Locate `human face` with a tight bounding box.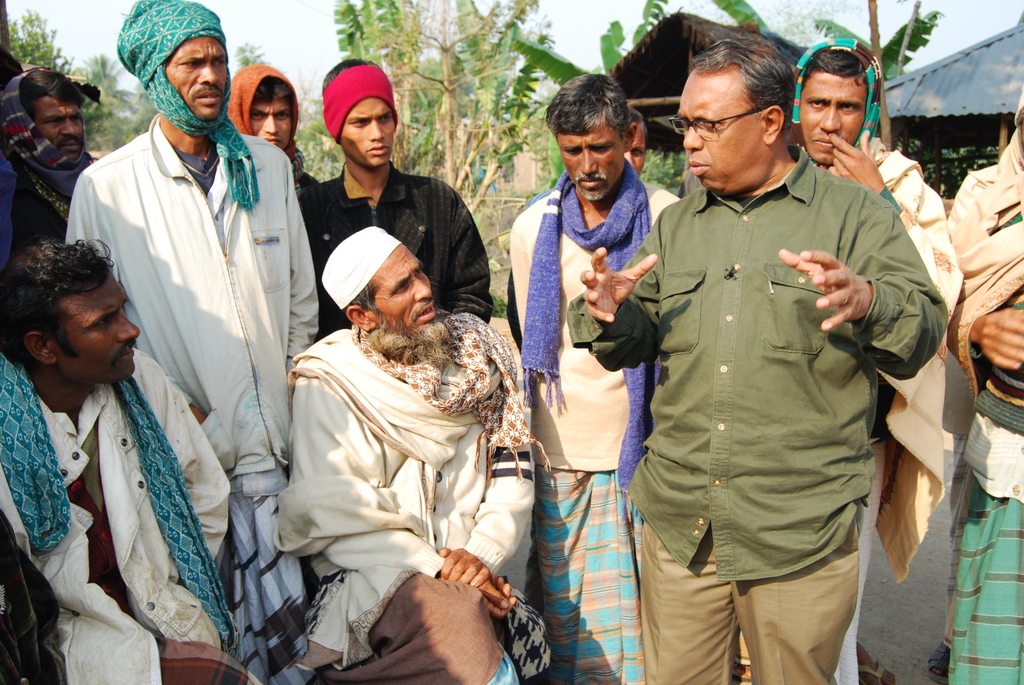
<bbox>31, 97, 81, 154</bbox>.
